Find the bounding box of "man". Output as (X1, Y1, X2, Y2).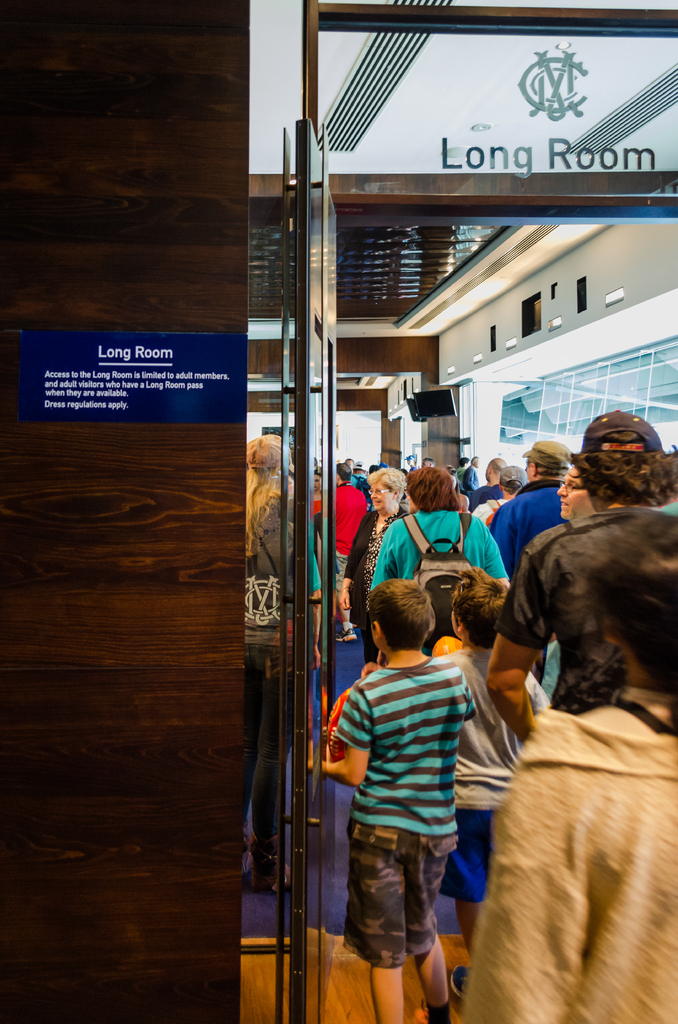
(498, 444, 586, 675).
